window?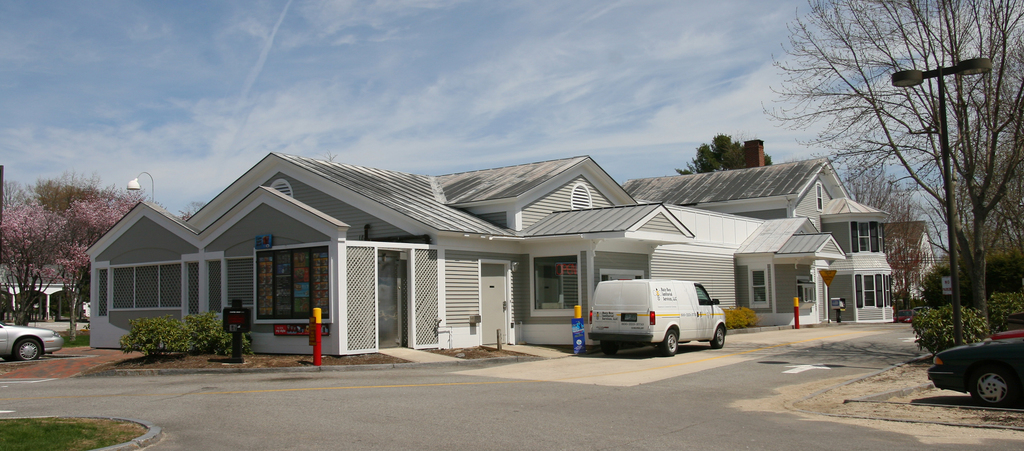
pyautogui.locateOnScreen(251, 237, 333, 324)
